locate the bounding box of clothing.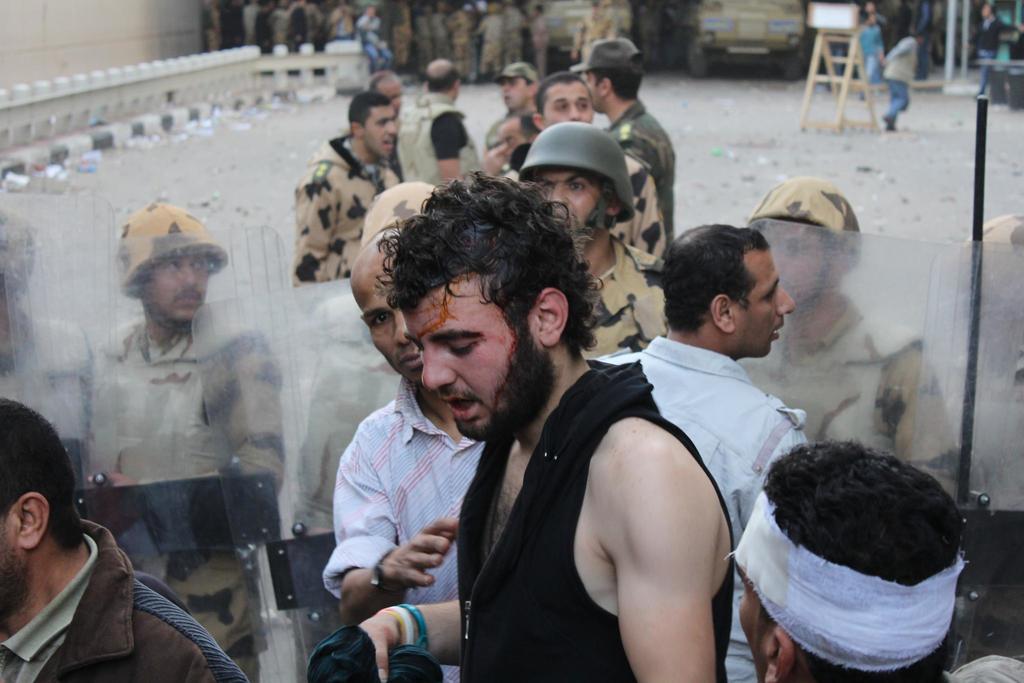
Bounding box: BBox(578, 226, 698, 362).
